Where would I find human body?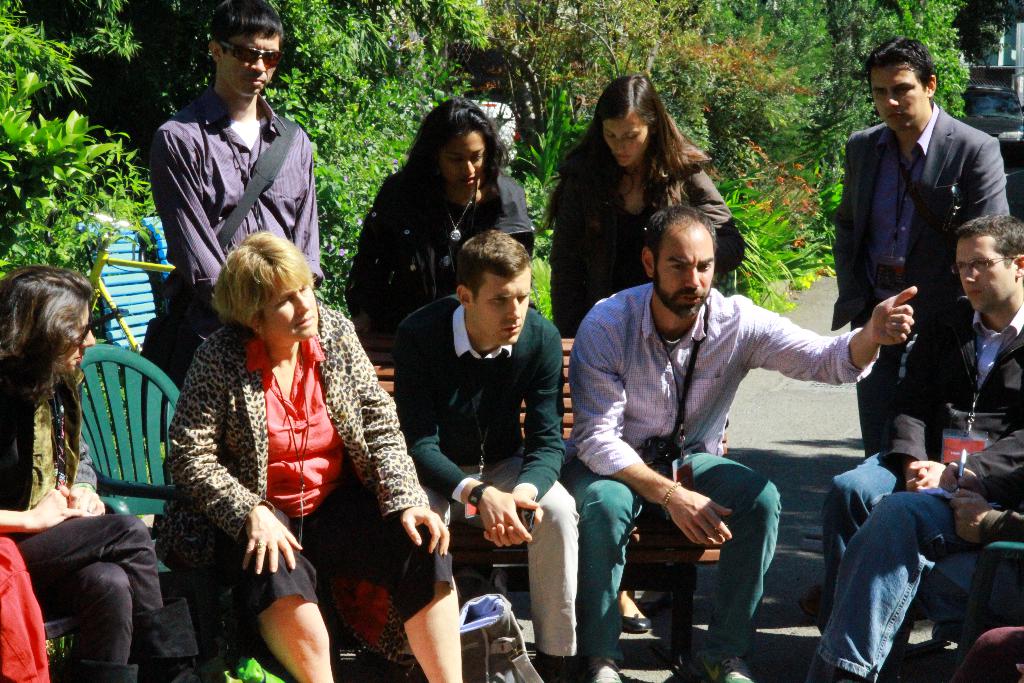
At rect(392, 293, 581, 682).
